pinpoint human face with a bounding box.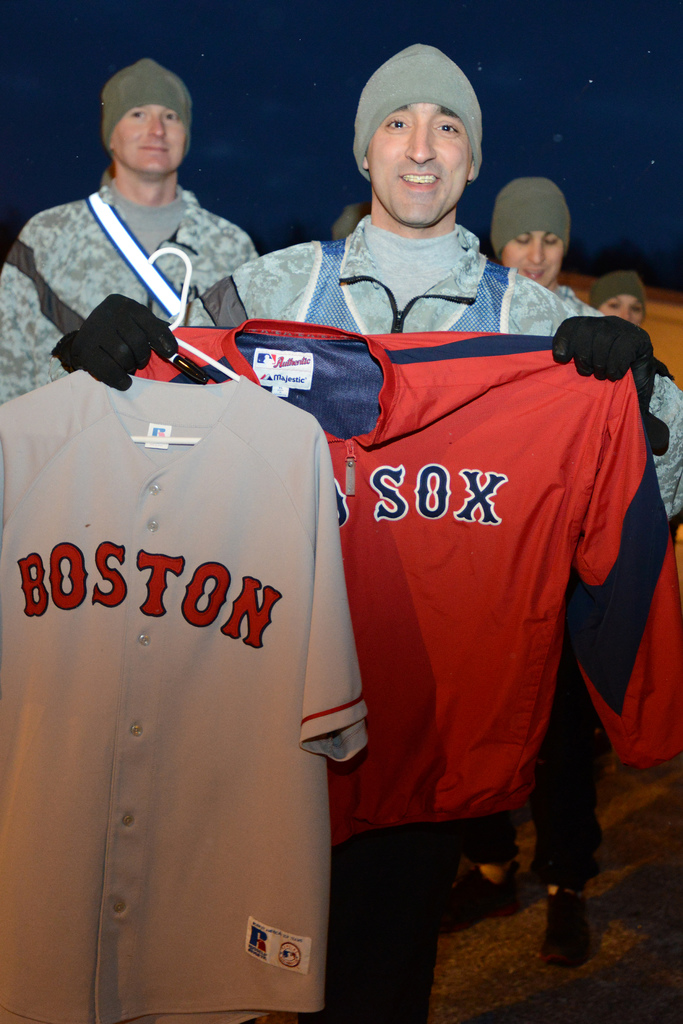
{"x1": 600, "y1": 292, "x2": 644, "y2": 326}.
